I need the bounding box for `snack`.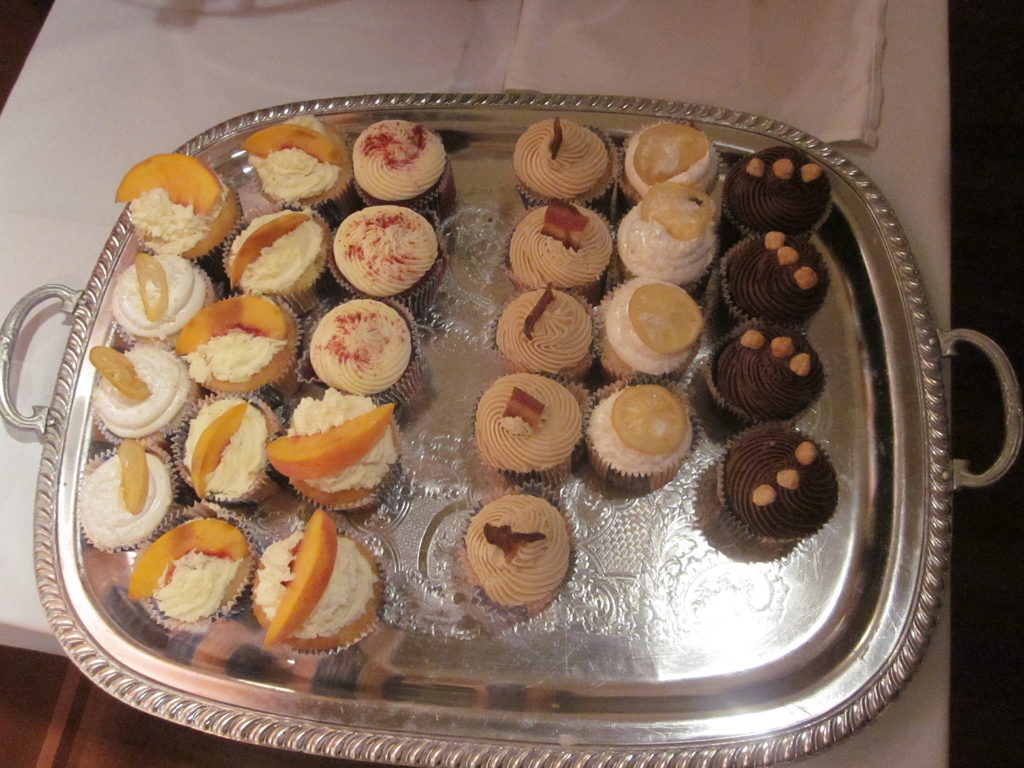
Here it is: 720:142:834:233.
